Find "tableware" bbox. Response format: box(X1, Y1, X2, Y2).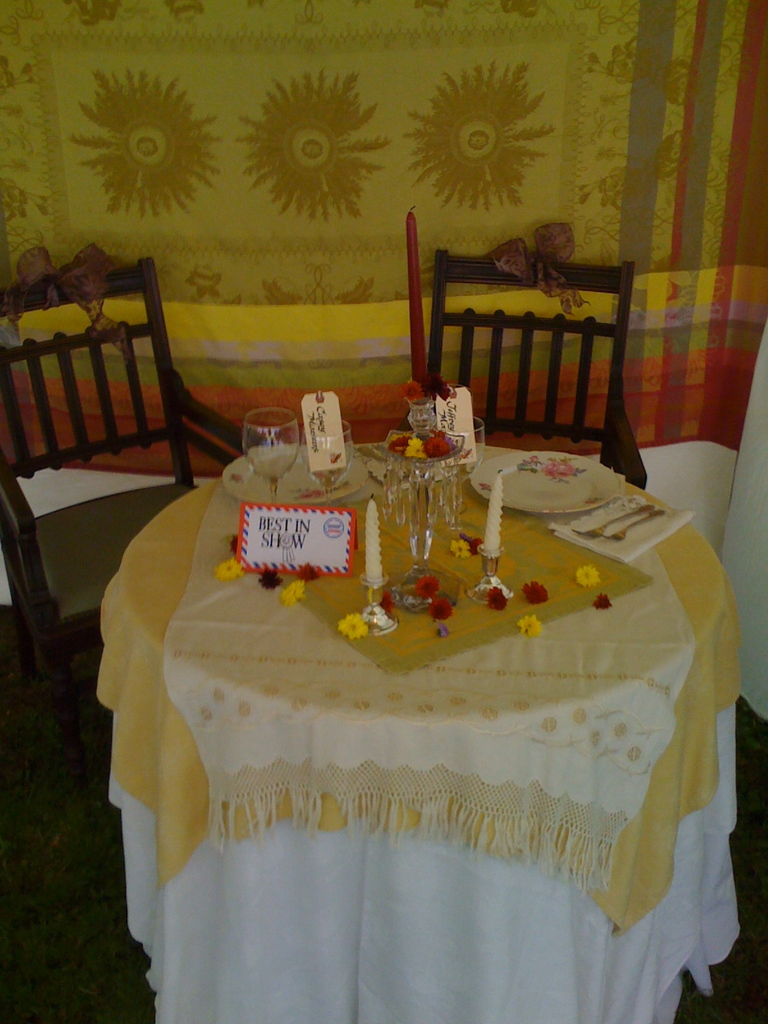
box(573, 505, 654, 540).
